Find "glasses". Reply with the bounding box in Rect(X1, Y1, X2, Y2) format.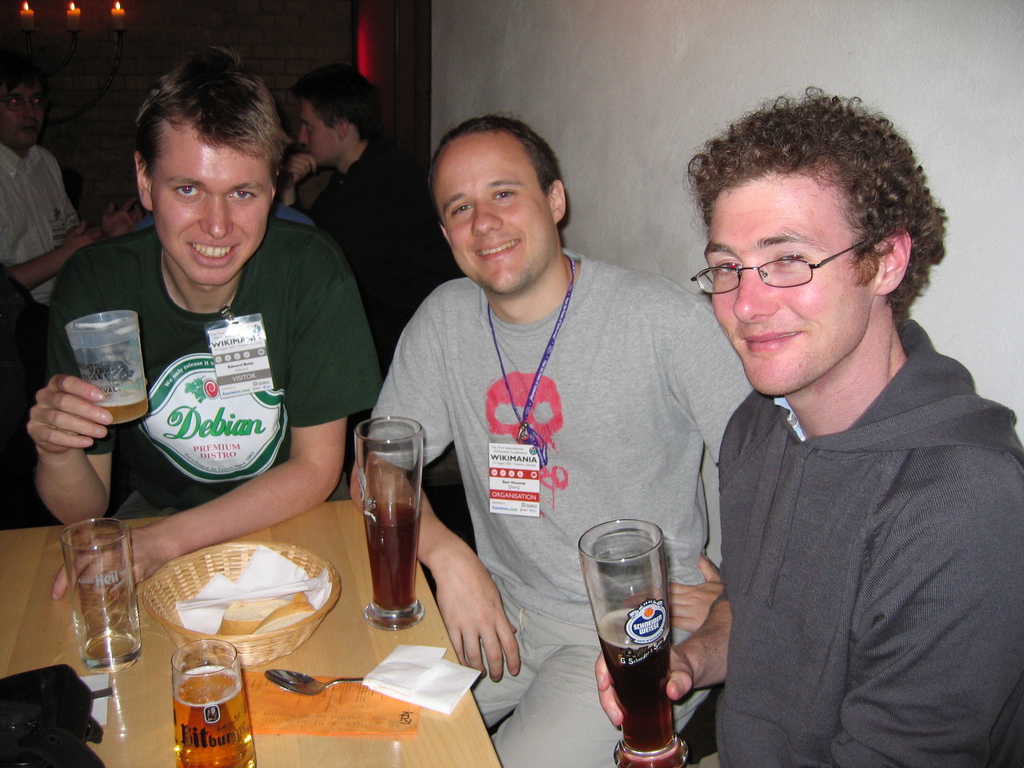
Rect(705, 237, 887, 293).
